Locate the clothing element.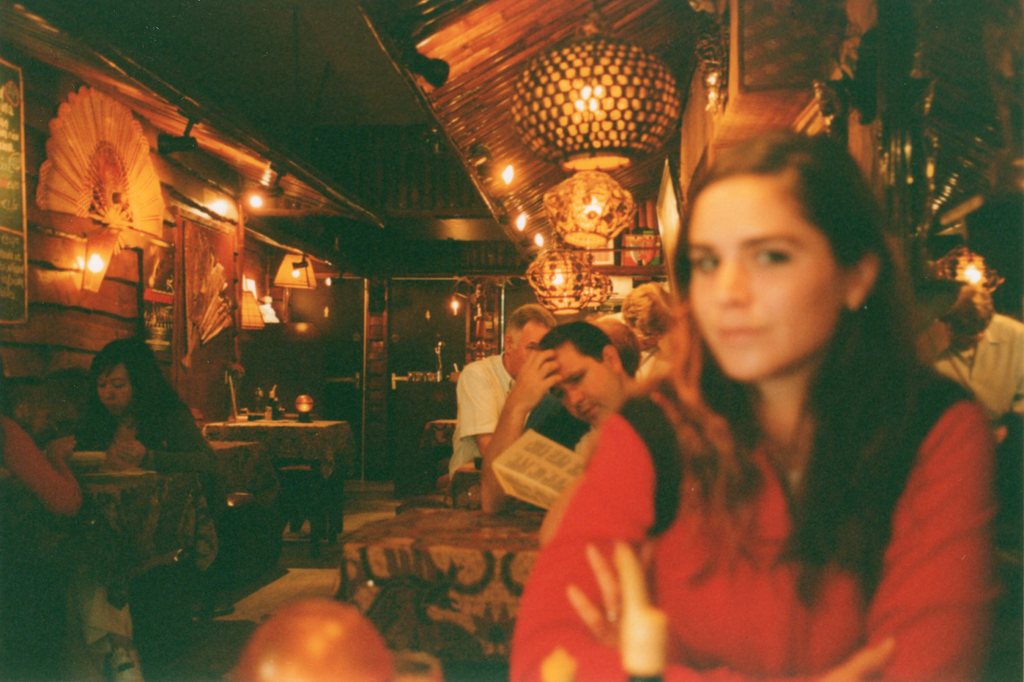
Element bbox: [x1=75, y1=396, x2=216, y2=475].
